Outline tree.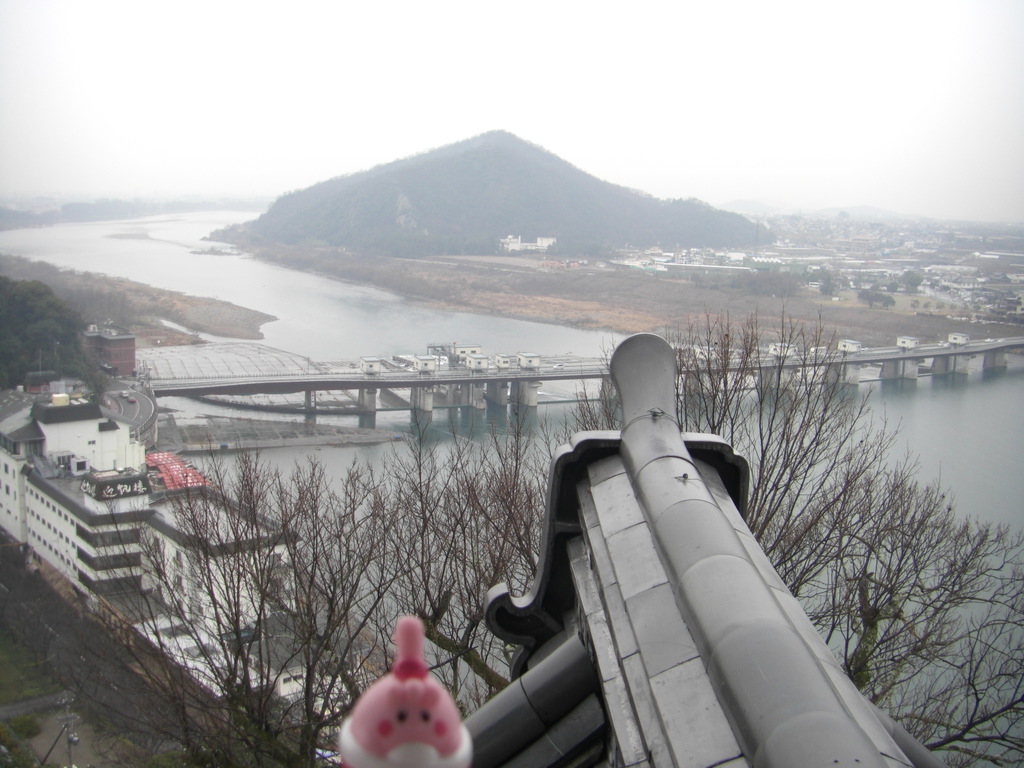
Outline: box=[781, 193, 1008, 236].
